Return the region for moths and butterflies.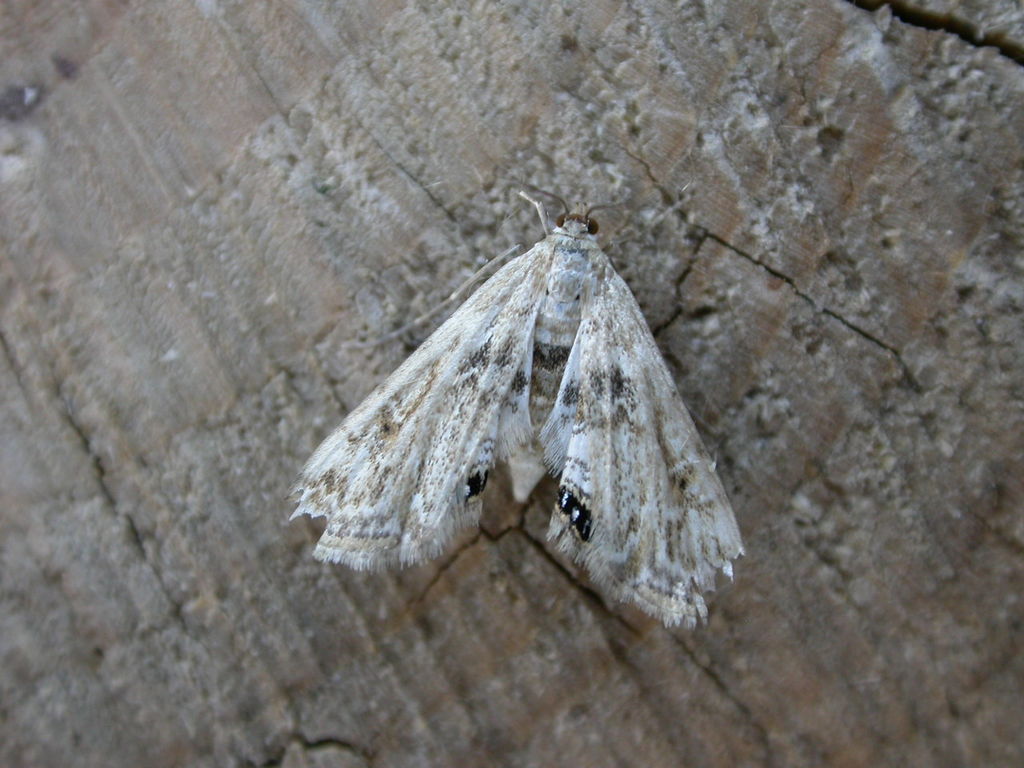
Rect(278, 134, 756, 640).
